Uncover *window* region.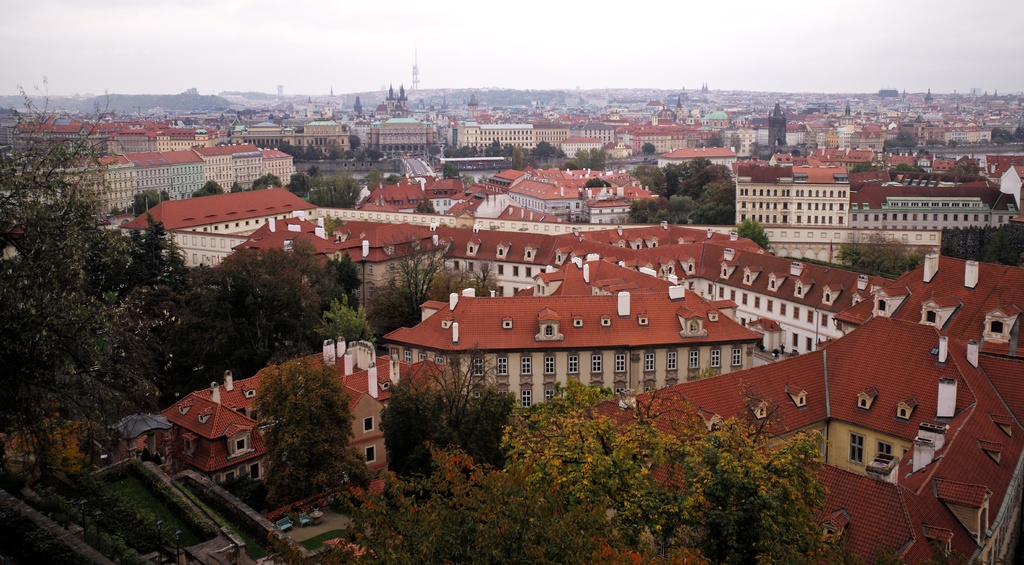
Uncovered: 730 342 744 368.
